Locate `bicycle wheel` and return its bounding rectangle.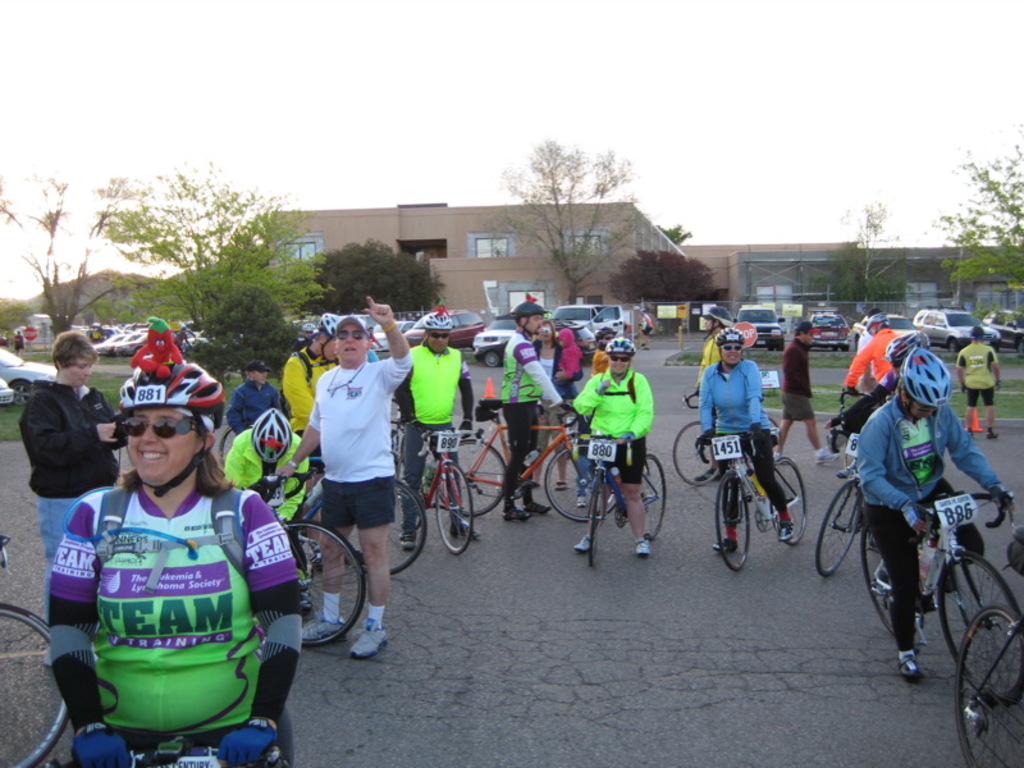
BBox(941, 607, 1023, 767).
